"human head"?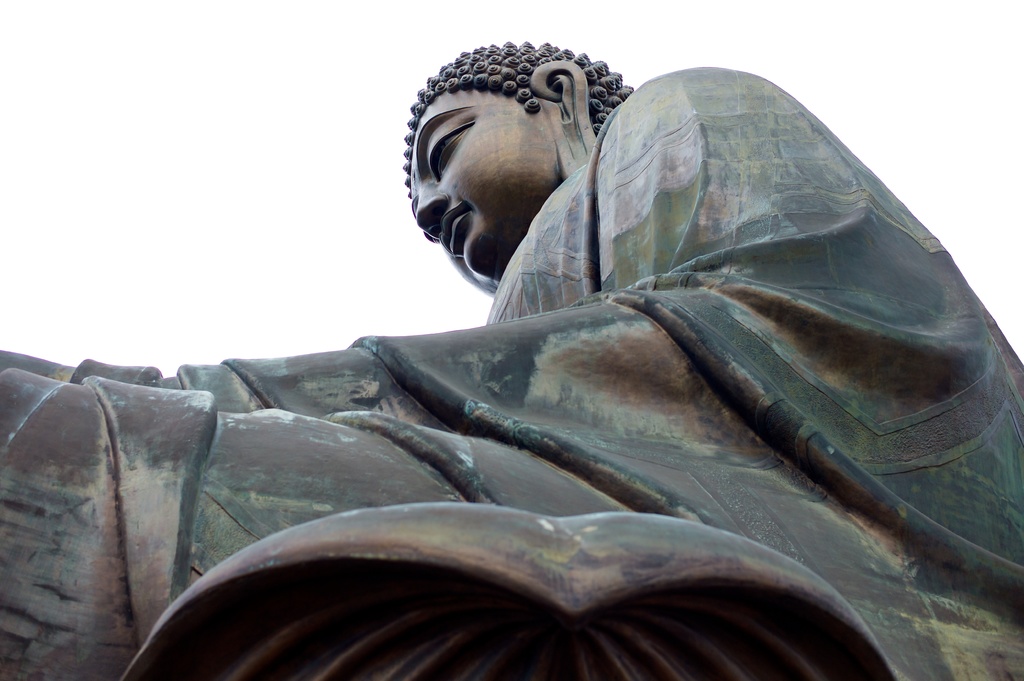
l=390, t=25, r=620, b=282
